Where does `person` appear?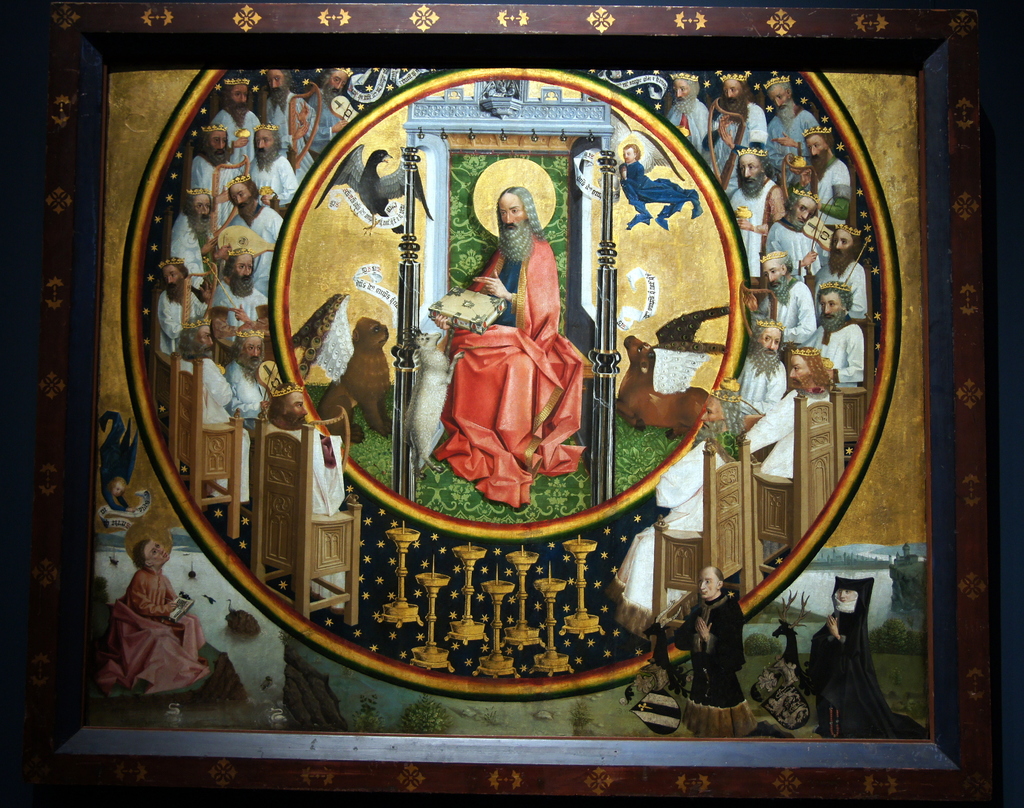
Appears at bbox=[745, 340, 836, 470].
